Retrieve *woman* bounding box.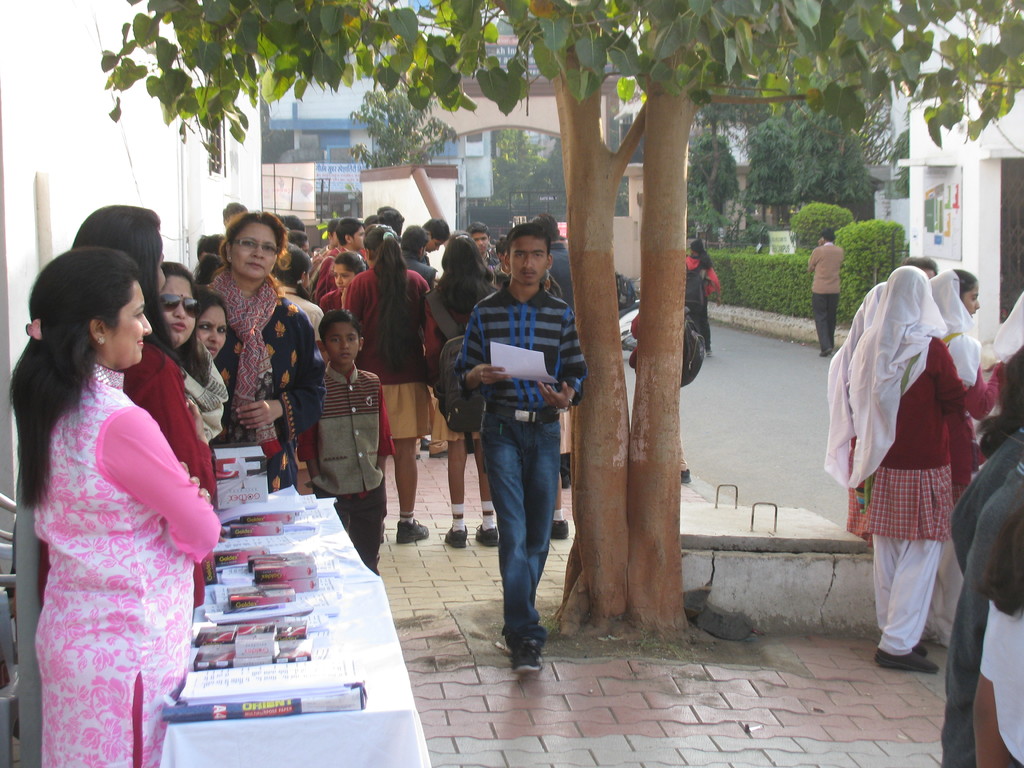
Bounding box: select_region(203, 212, 326, 492).
